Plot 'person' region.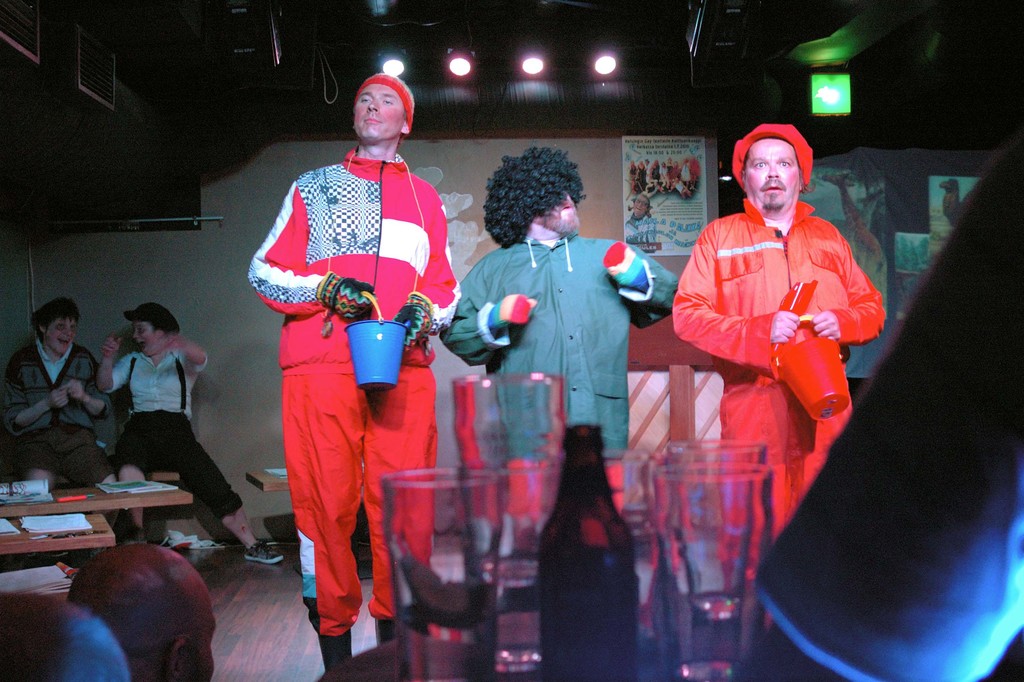
Plotted at Rect(93, 303, 280, 574).
